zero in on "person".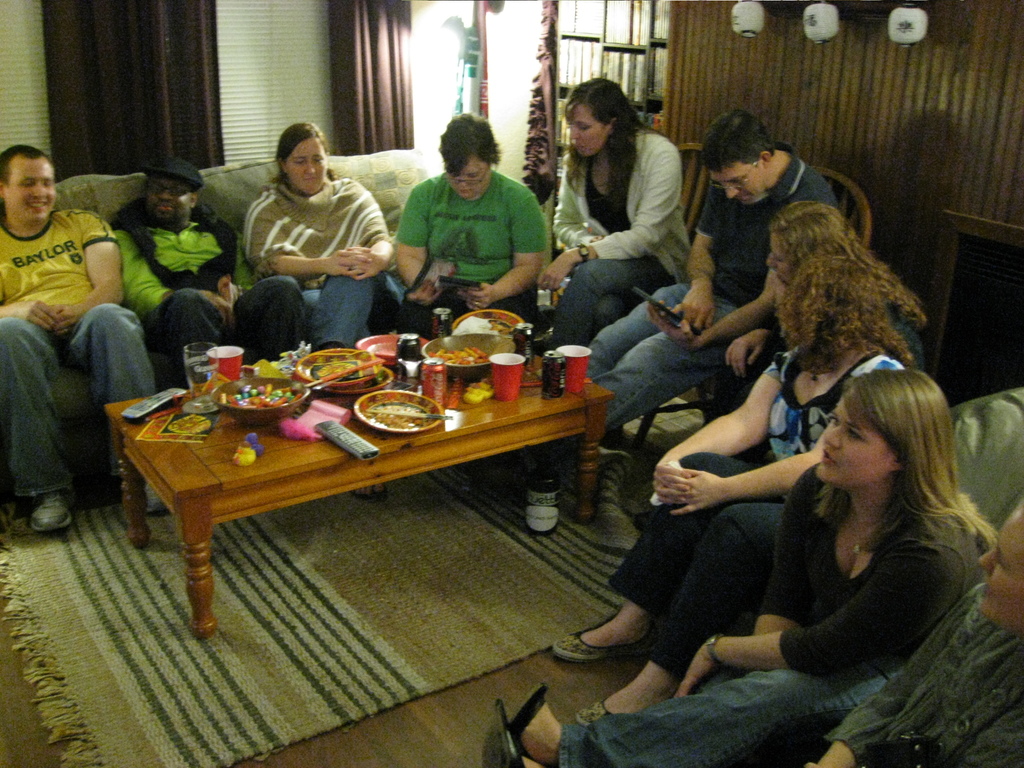
Zeroed in: 0, 141, 173, 538.
